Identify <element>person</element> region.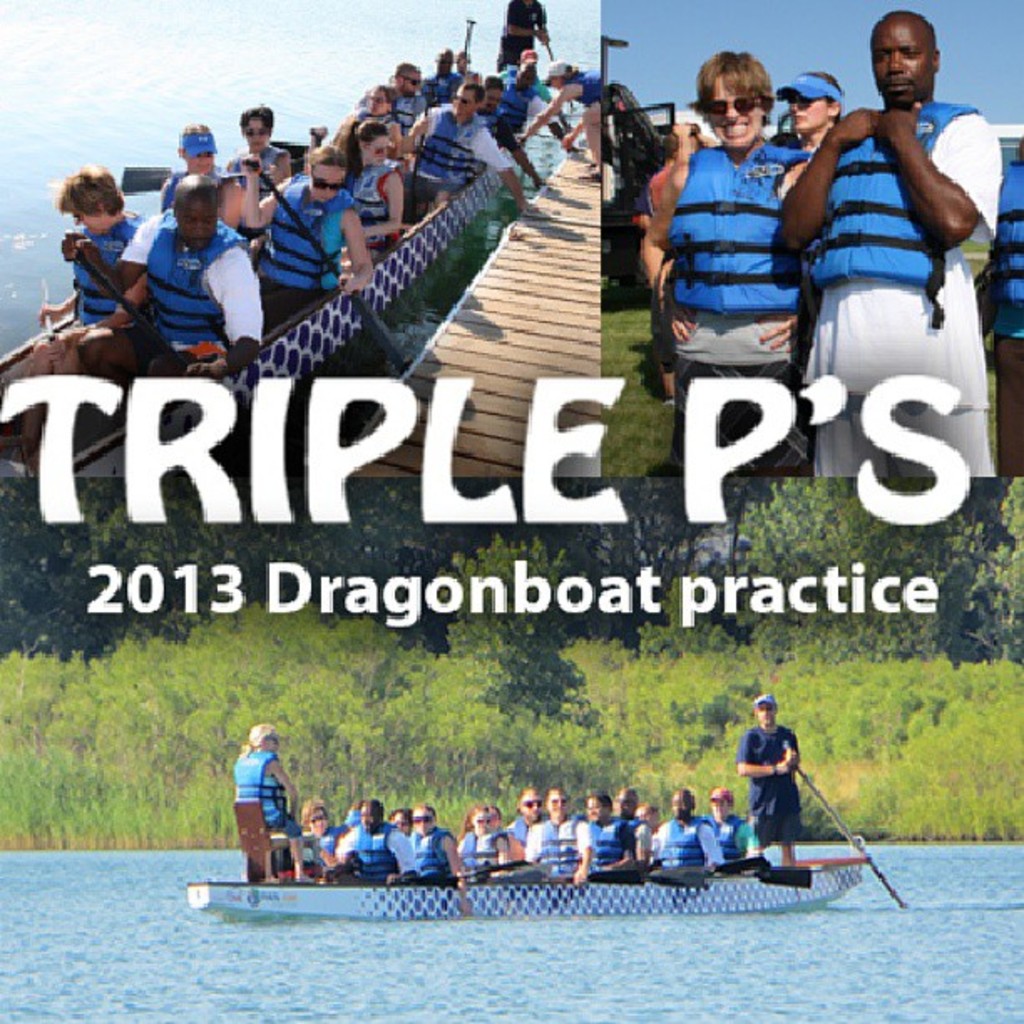
Region: 300:793:325:880.
